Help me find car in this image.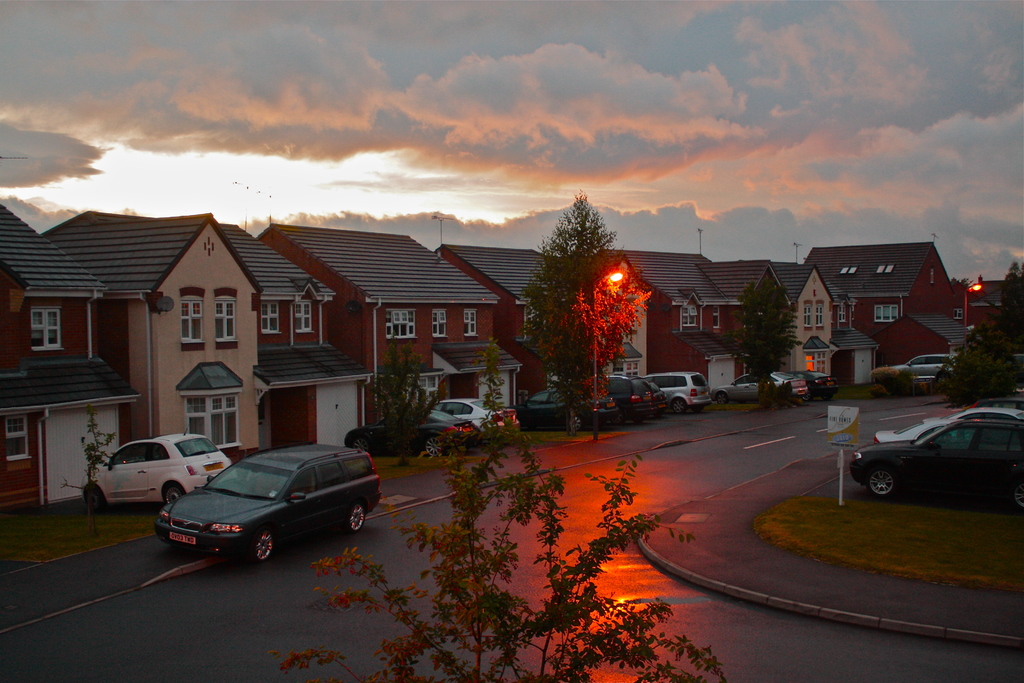
Found it: {"x1": 723, "y1": 363, "x2": 810, "y2": 400}.
